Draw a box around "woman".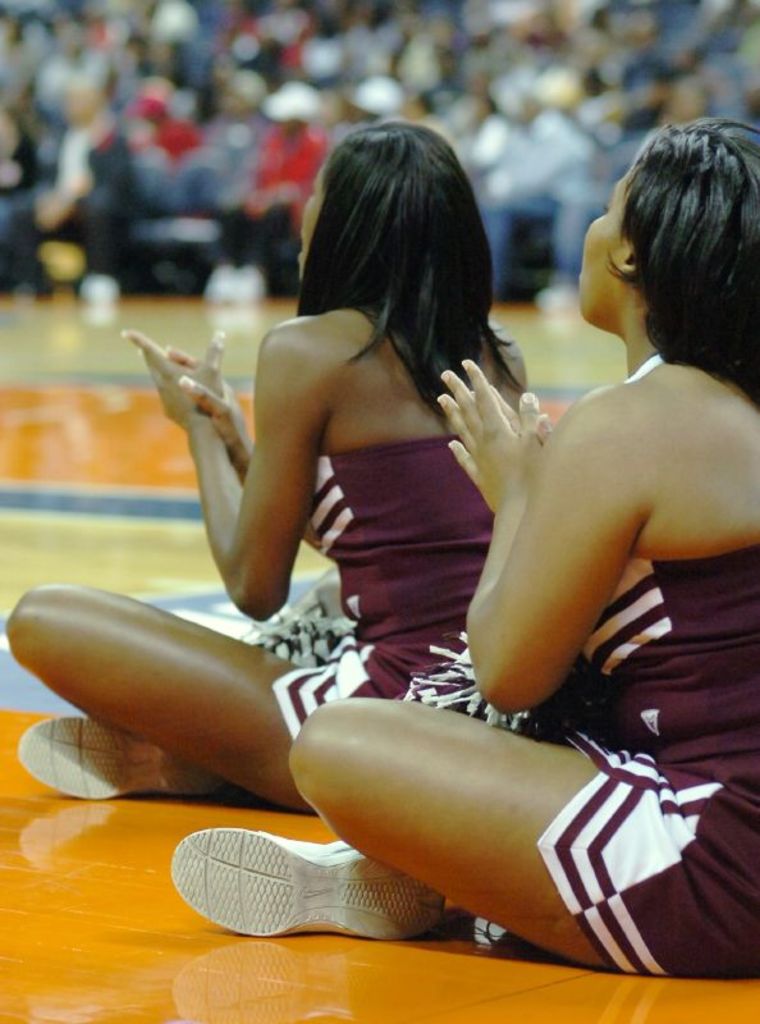
(left=6, top=123, right=551, bottom=812).
